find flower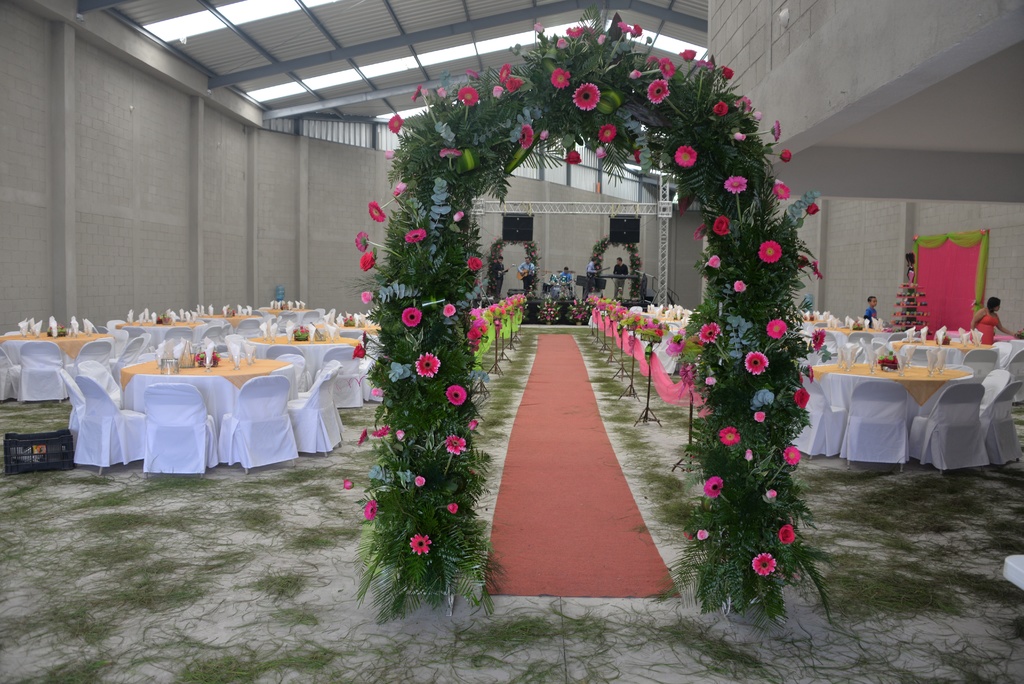
[631,26,641,35]
